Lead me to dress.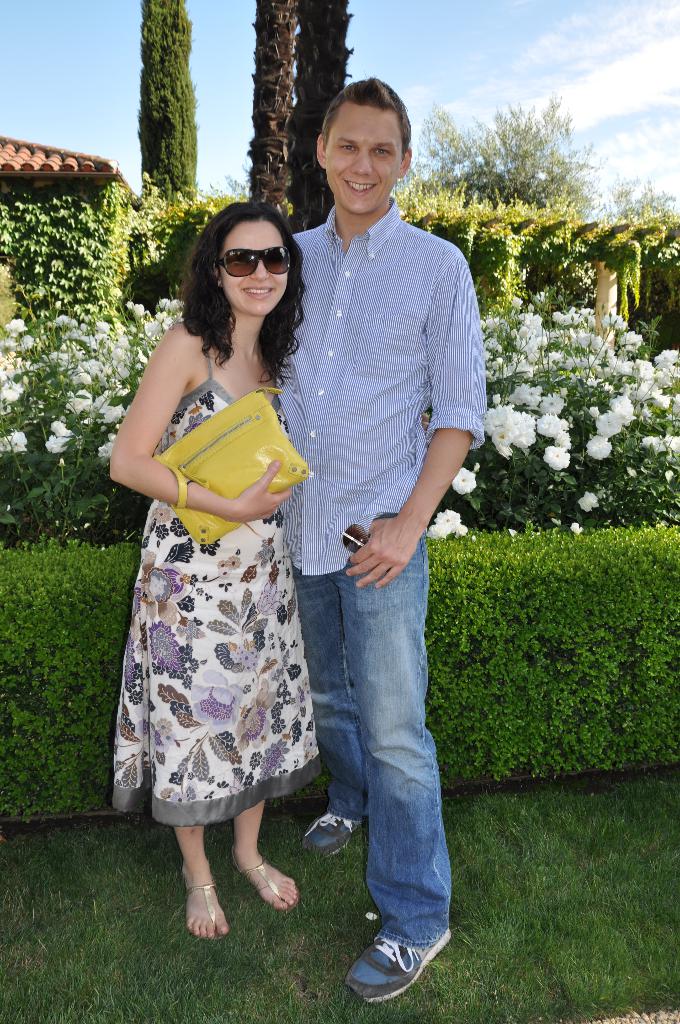
Lead to <bbox>111, 340, 319, 825</bbox>.
